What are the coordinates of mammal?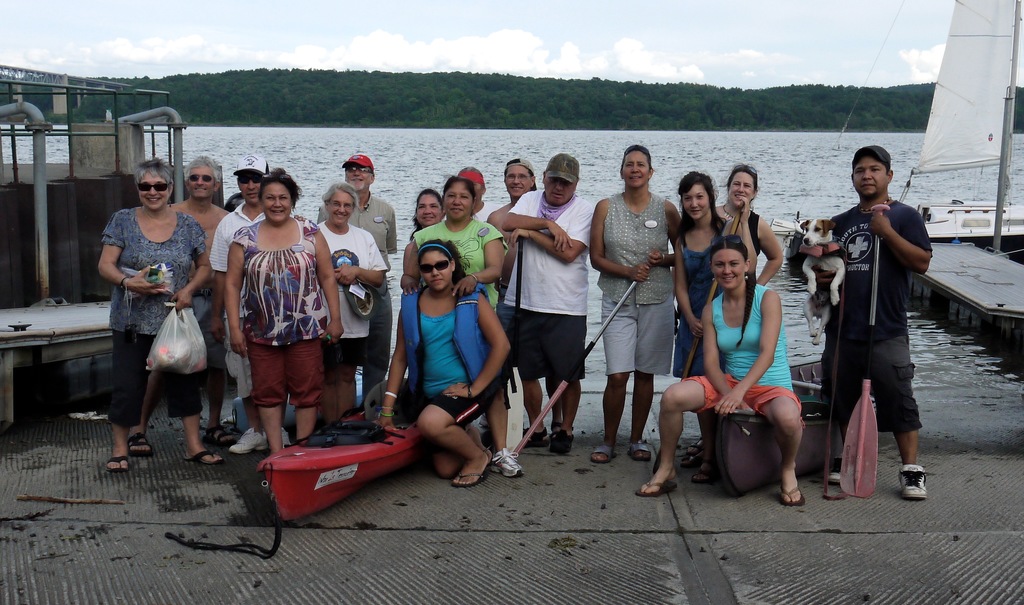
x1=714, y1=162, x2=783, y2=284.
